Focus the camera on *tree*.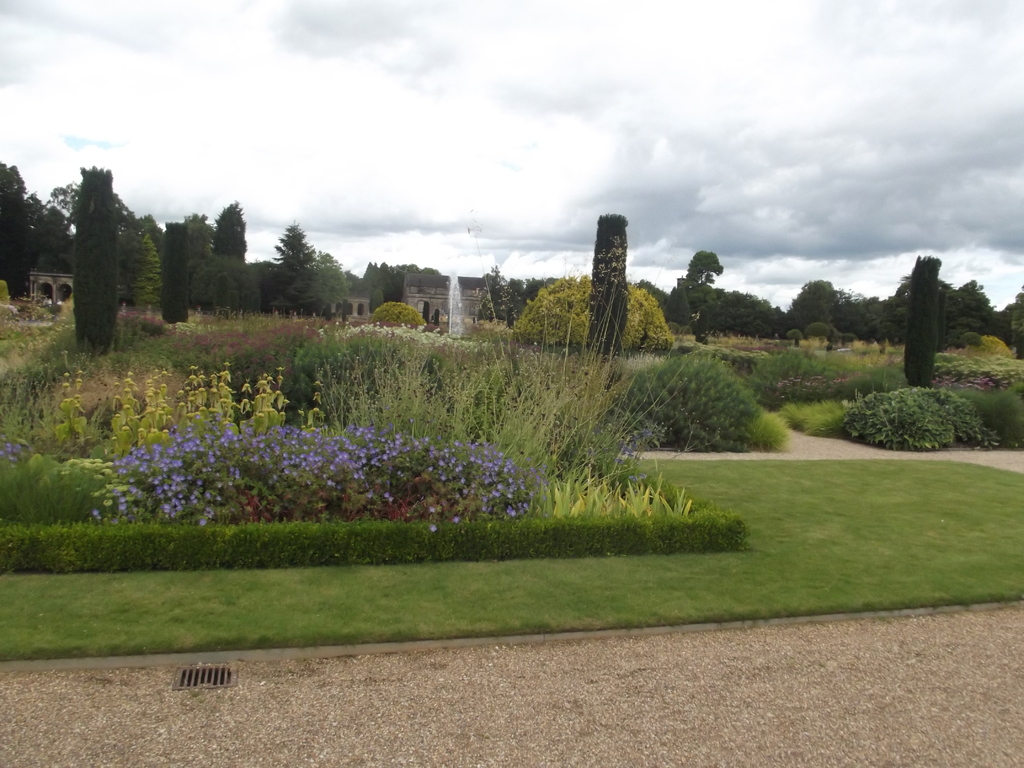
Focus region: [110,212,175,328].
